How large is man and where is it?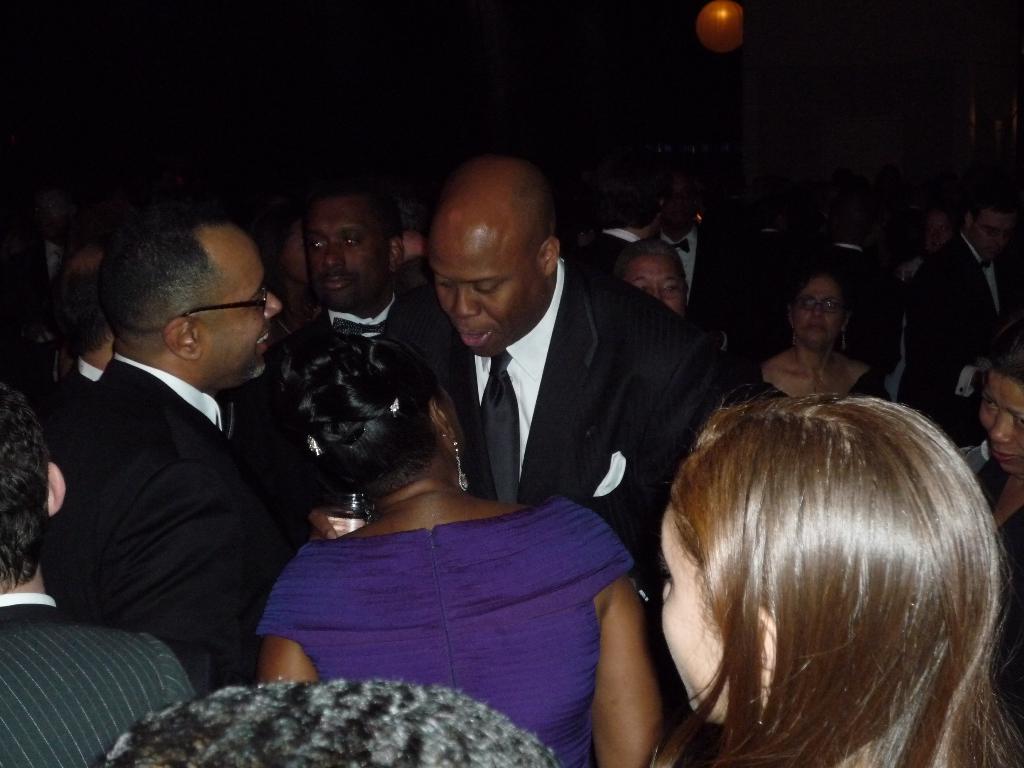
Bounding box: 395,154,730,580.
